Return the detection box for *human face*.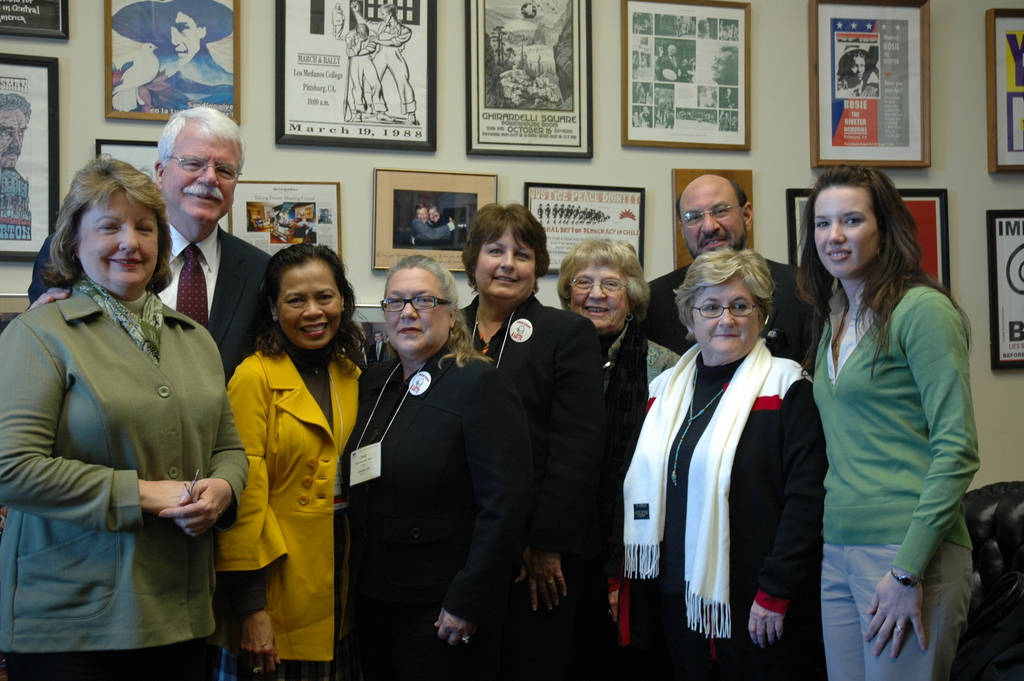
l=154, t=9, r=206, b=59.
